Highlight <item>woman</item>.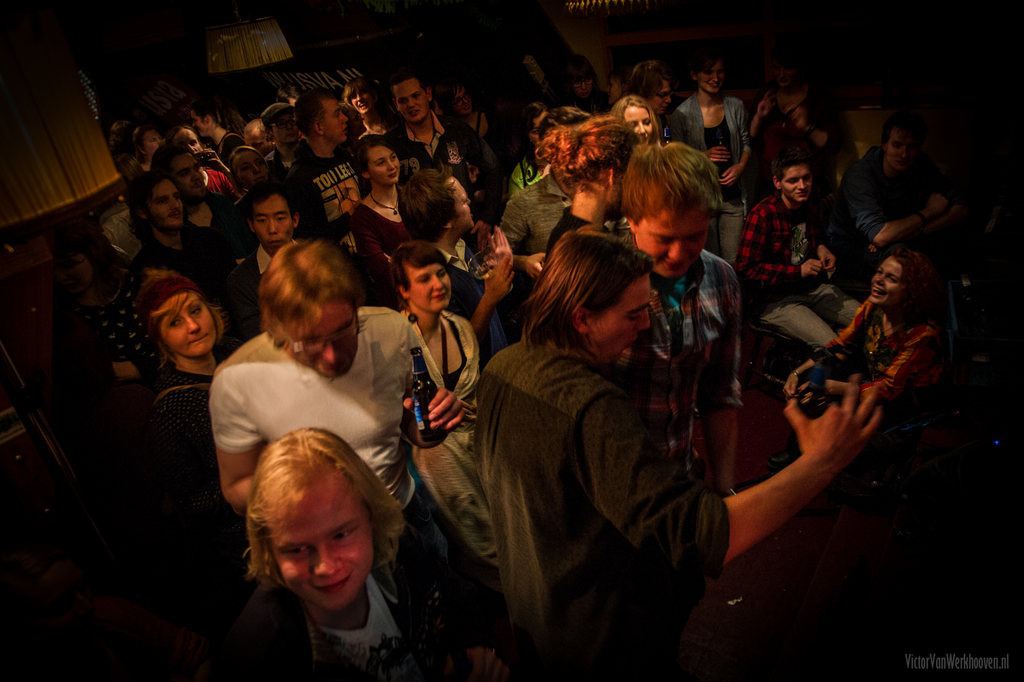
Highlighted region: {"left": 530, "top": 110, "right": 644, "bottom": 266}.
